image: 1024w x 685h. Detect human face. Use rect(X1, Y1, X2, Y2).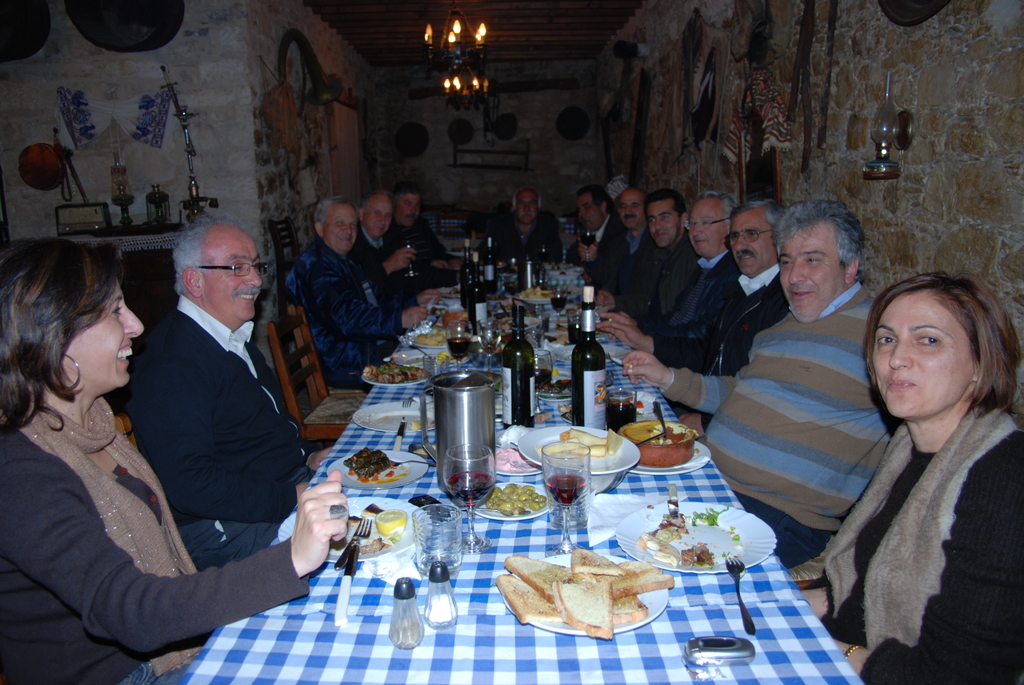
rect(512, 189, 534, 226).
